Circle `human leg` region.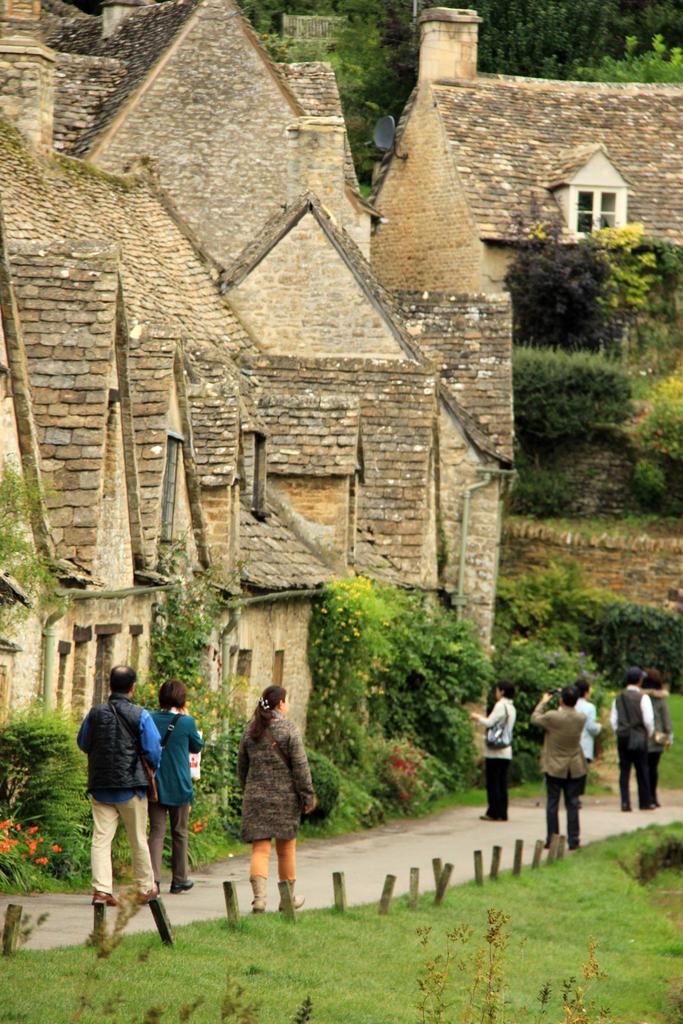
Region: rect(477, 757, 514, 827).
